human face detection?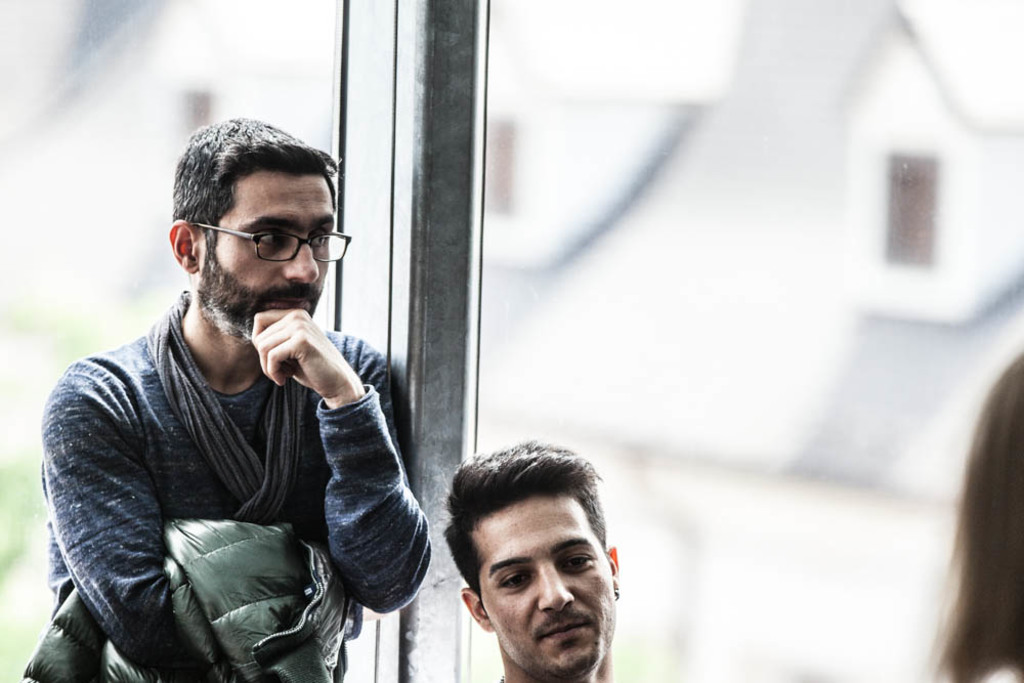
bbox=(485, 507, 615, 669)
